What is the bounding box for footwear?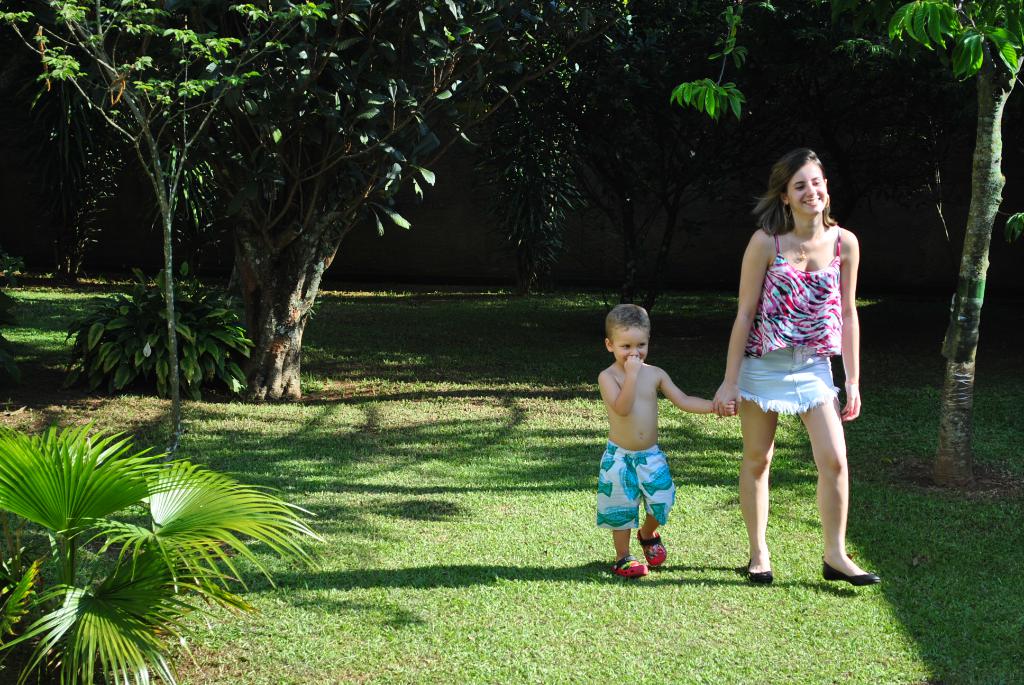
746 560 774 585.
